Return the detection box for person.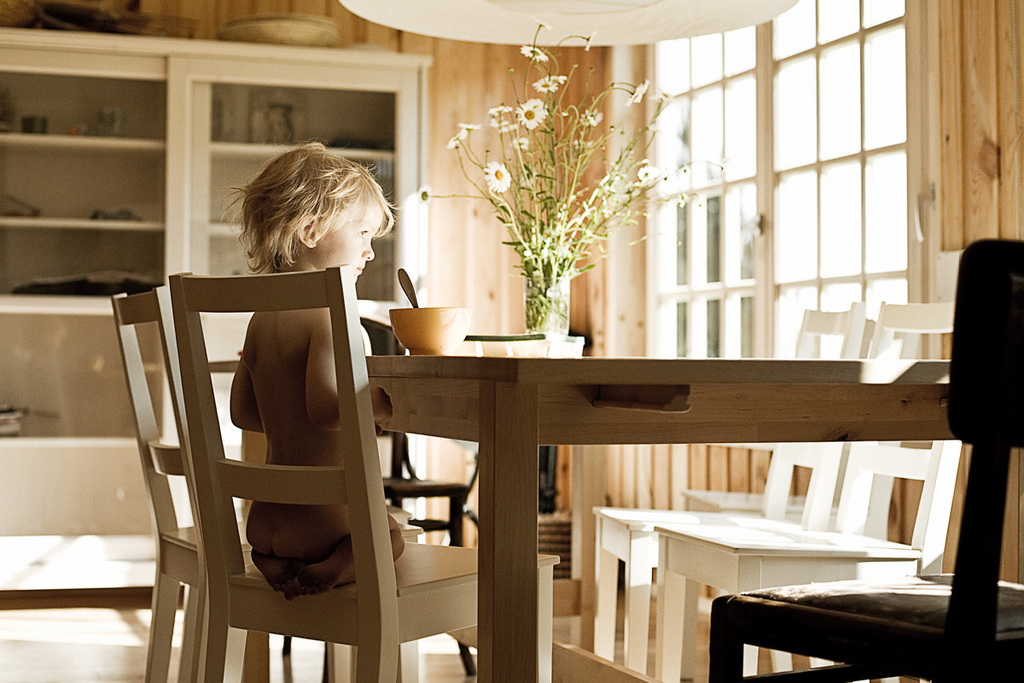
{"x1": 230, "y1": 142, "x2": 410, "y2": 598}.
